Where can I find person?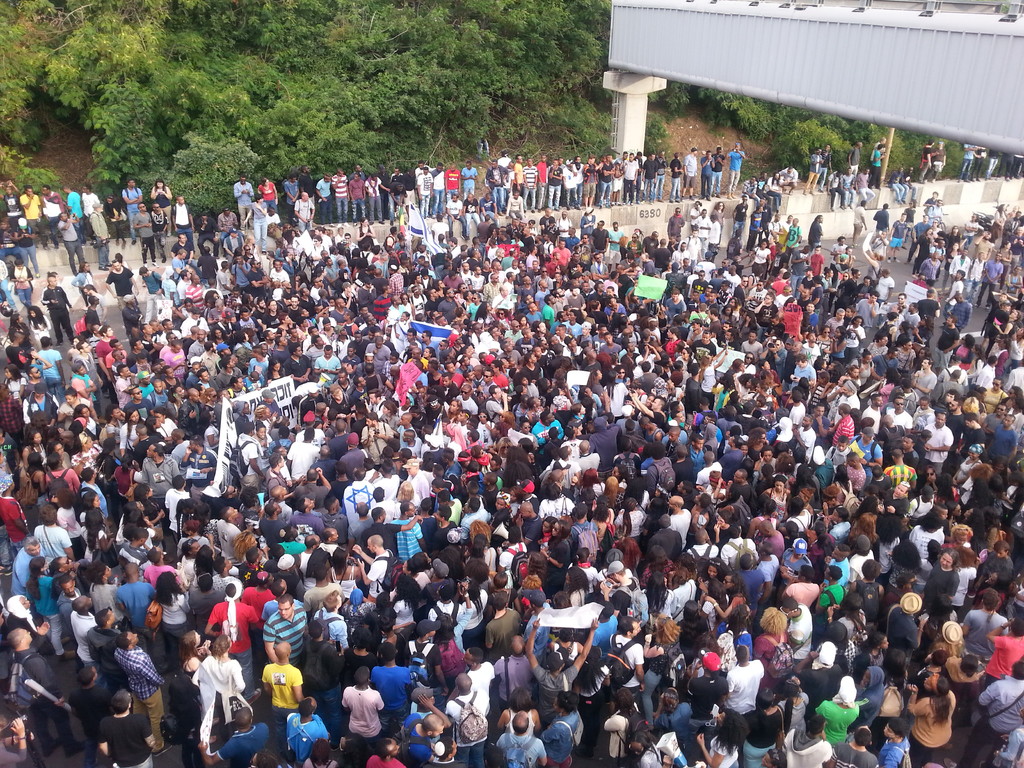
You can find it at [746, 688, 785, 767].
